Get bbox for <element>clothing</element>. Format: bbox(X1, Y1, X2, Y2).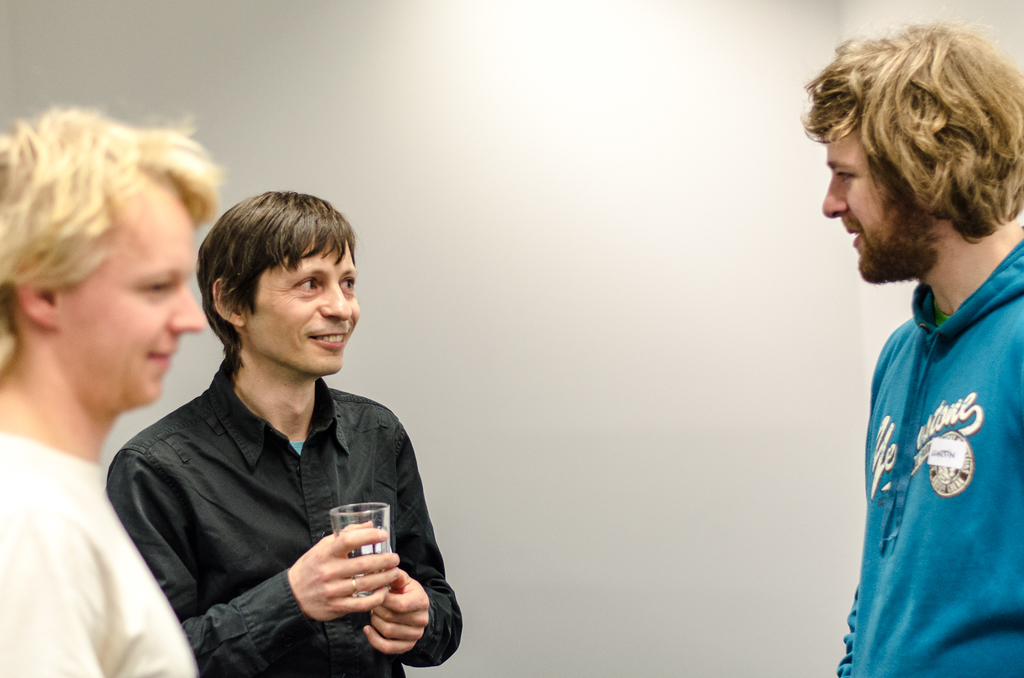
bbox(0, 428, 191, 677).
